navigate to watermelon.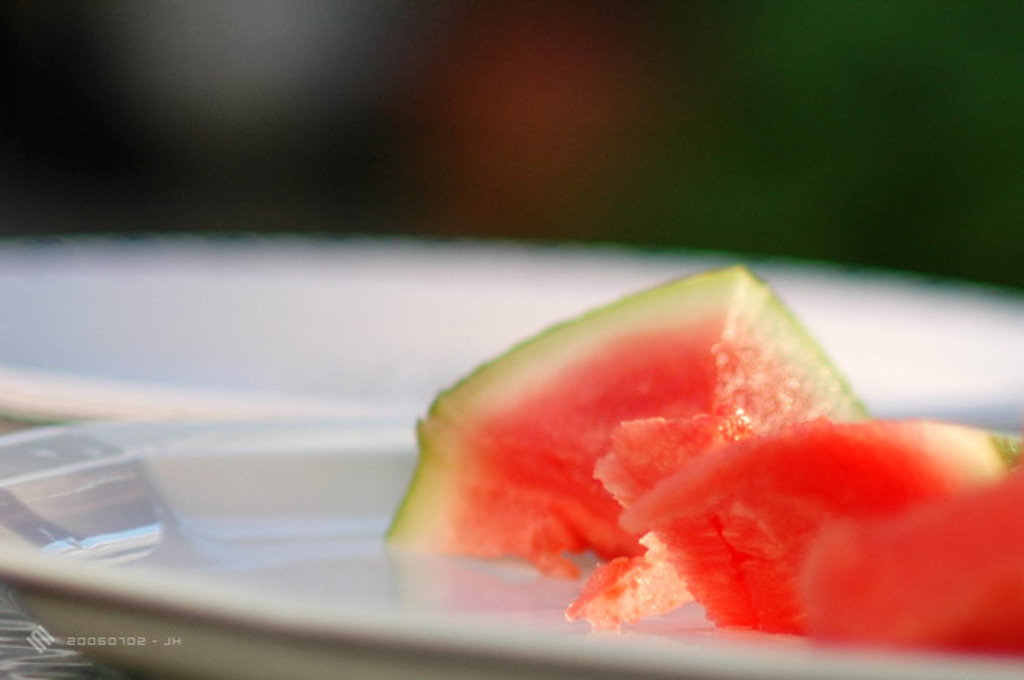
Navigation target: crop(559, 412, 1023, 658).
